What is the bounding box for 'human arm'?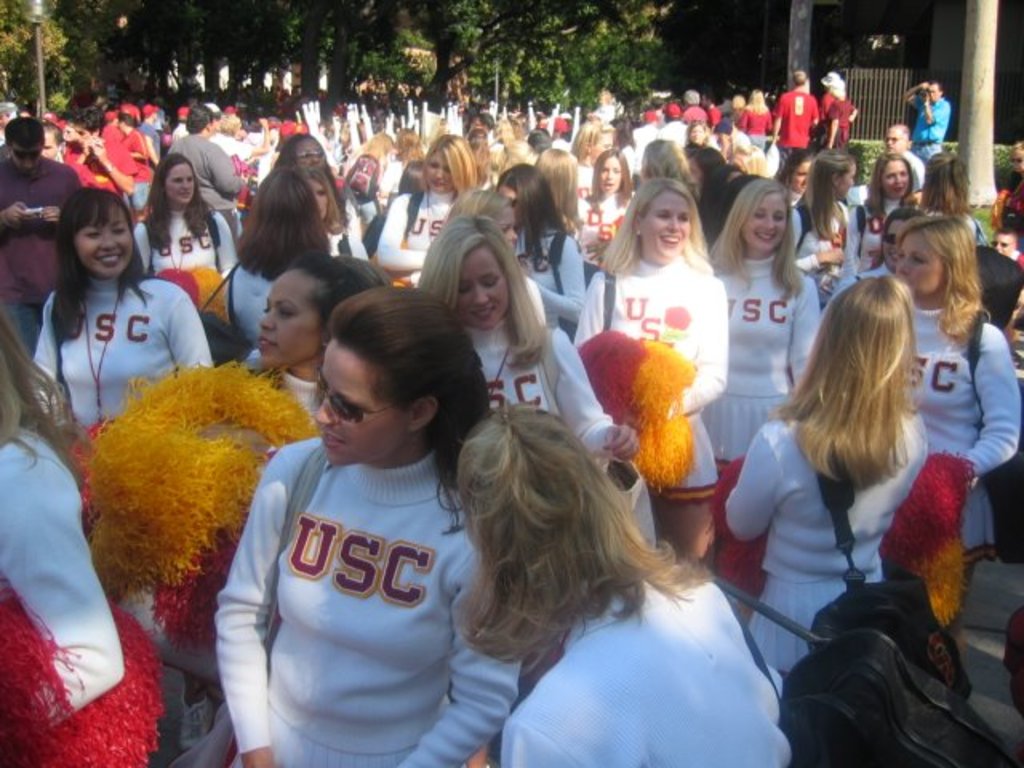
bbox=[784, 285, 826, 389].
